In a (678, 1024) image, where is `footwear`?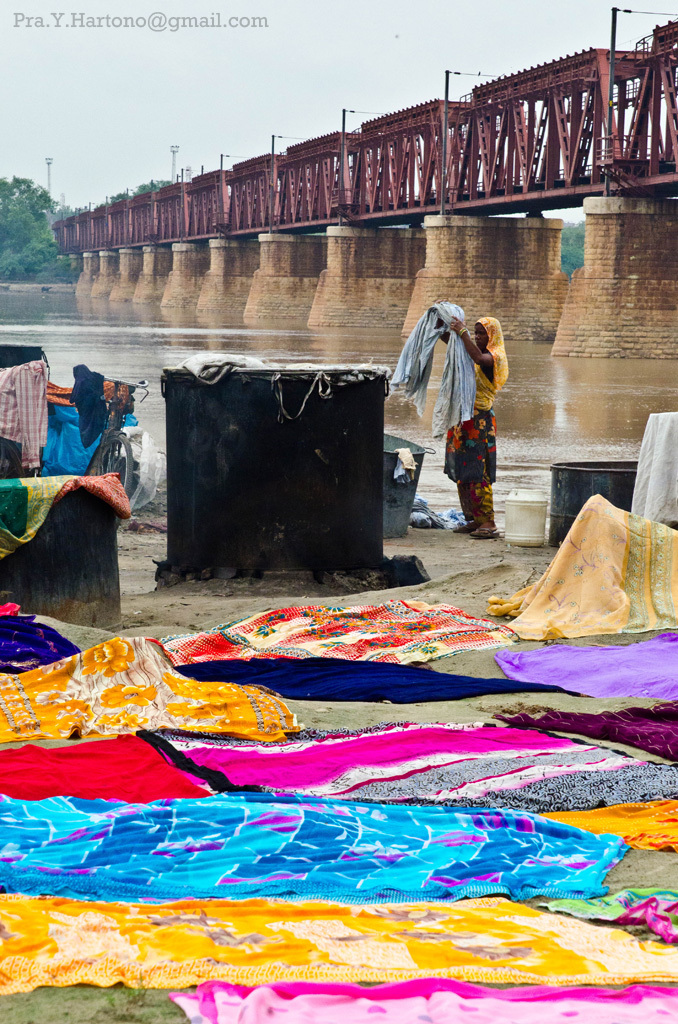
select_region(479, 530, 500, 540).
